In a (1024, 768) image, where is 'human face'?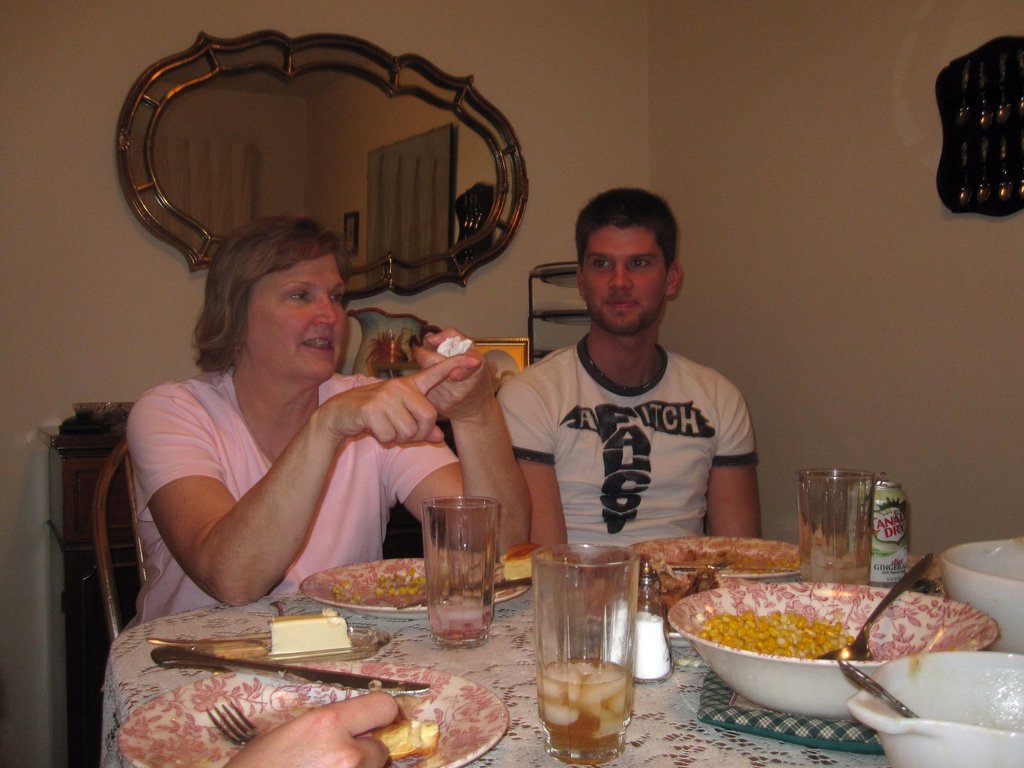
(249,256,347,381).
